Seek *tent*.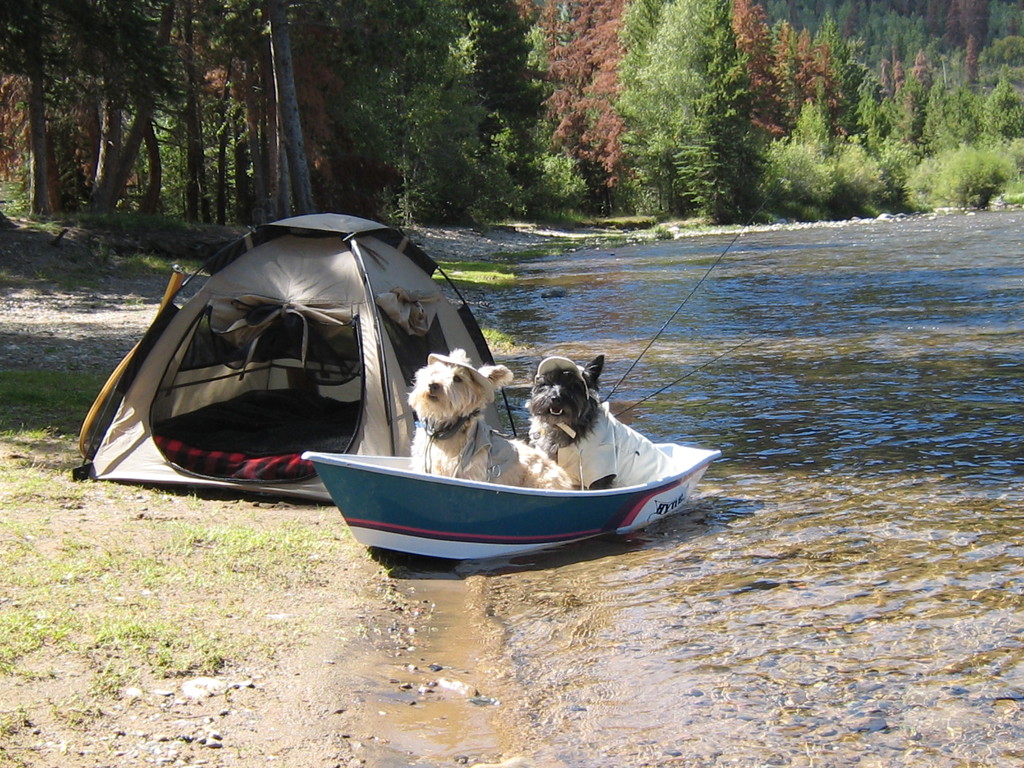
[left=66, top=216, right=524, bottom=514].
